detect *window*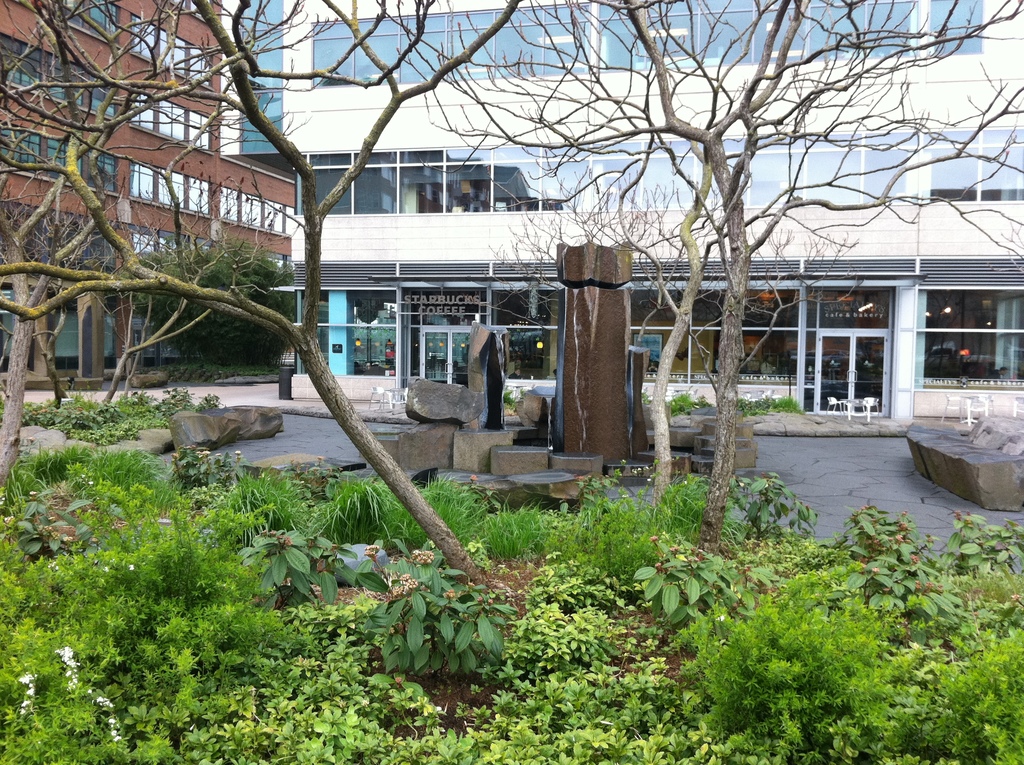
[0, 122, 293, 236]
